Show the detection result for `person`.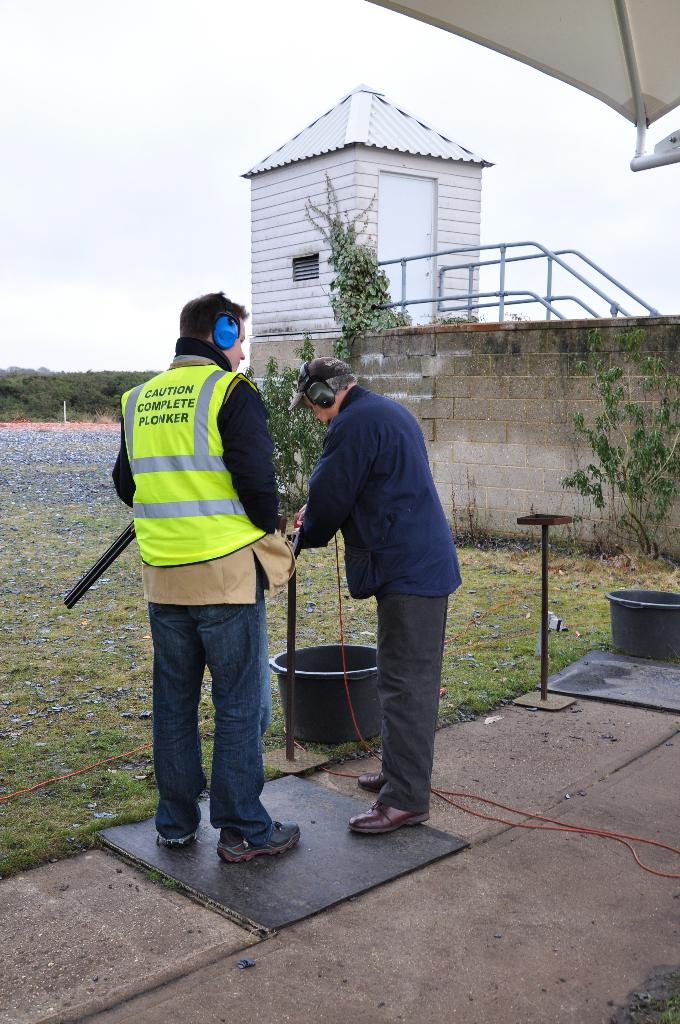
(289, 356, 462, 836).
